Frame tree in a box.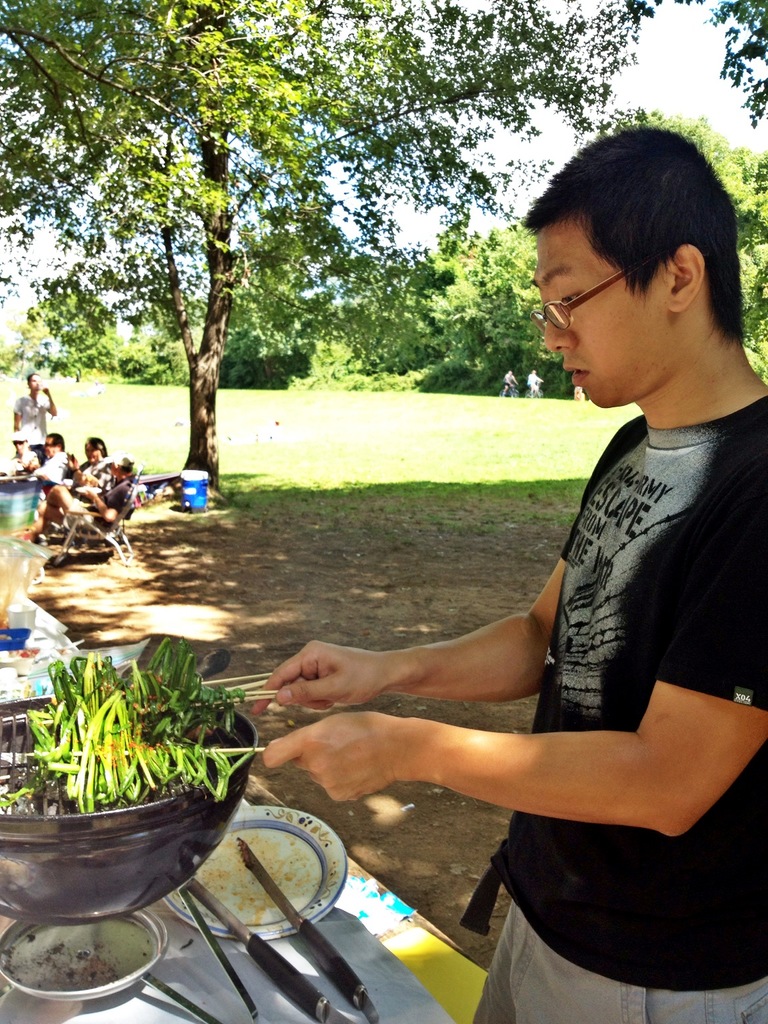
x1=0 y1=0 x2=660 y2=523.
